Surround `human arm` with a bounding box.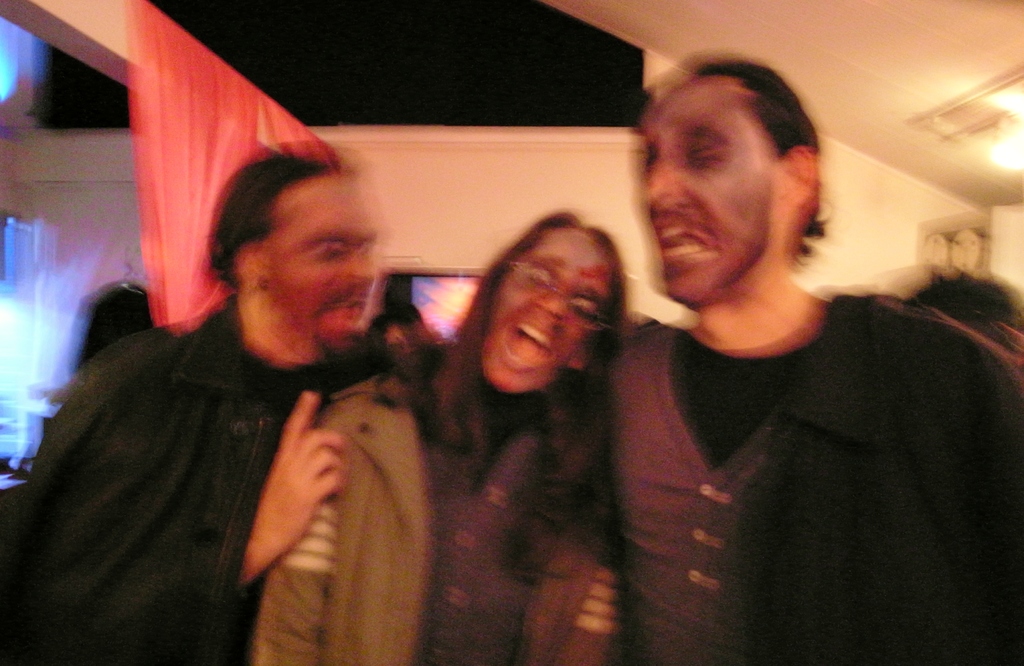
x1=241, y1=391, x2=345, y2=665.
